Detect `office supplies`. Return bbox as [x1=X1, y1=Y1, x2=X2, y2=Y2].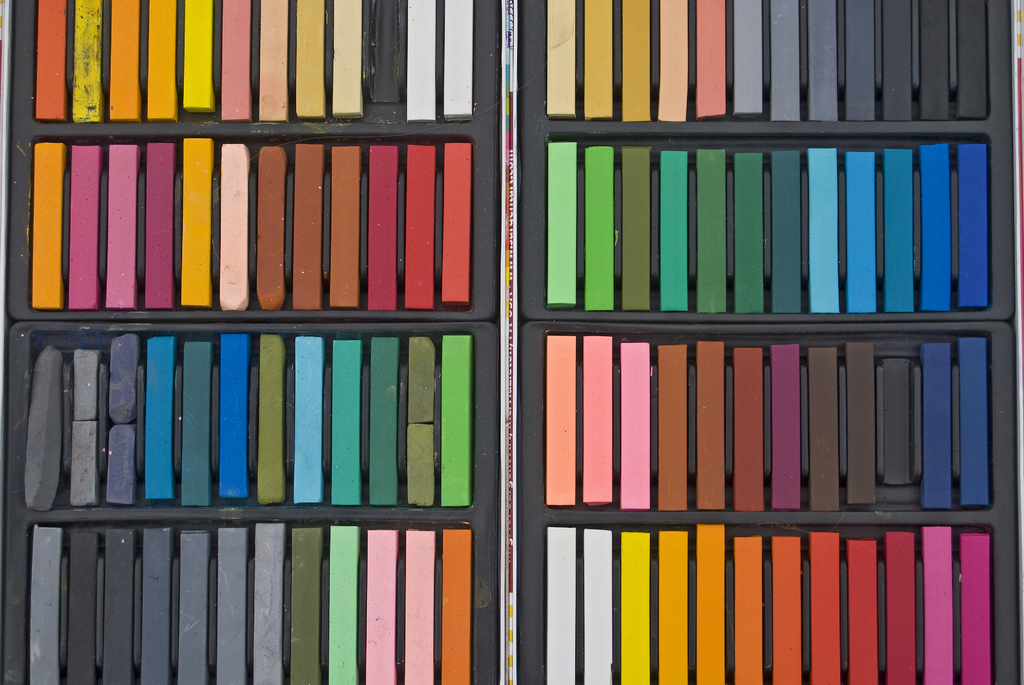
[x1=770, y1=2, x2=810, y2=123].
